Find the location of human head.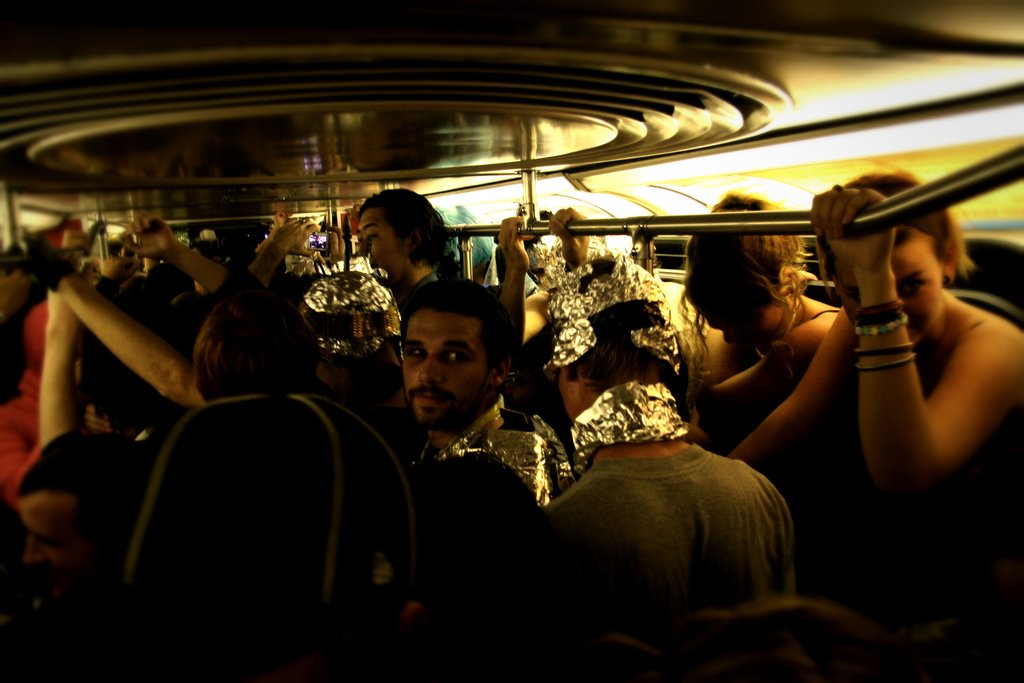
Location: <region>356, 195, 448, 283</region>.
